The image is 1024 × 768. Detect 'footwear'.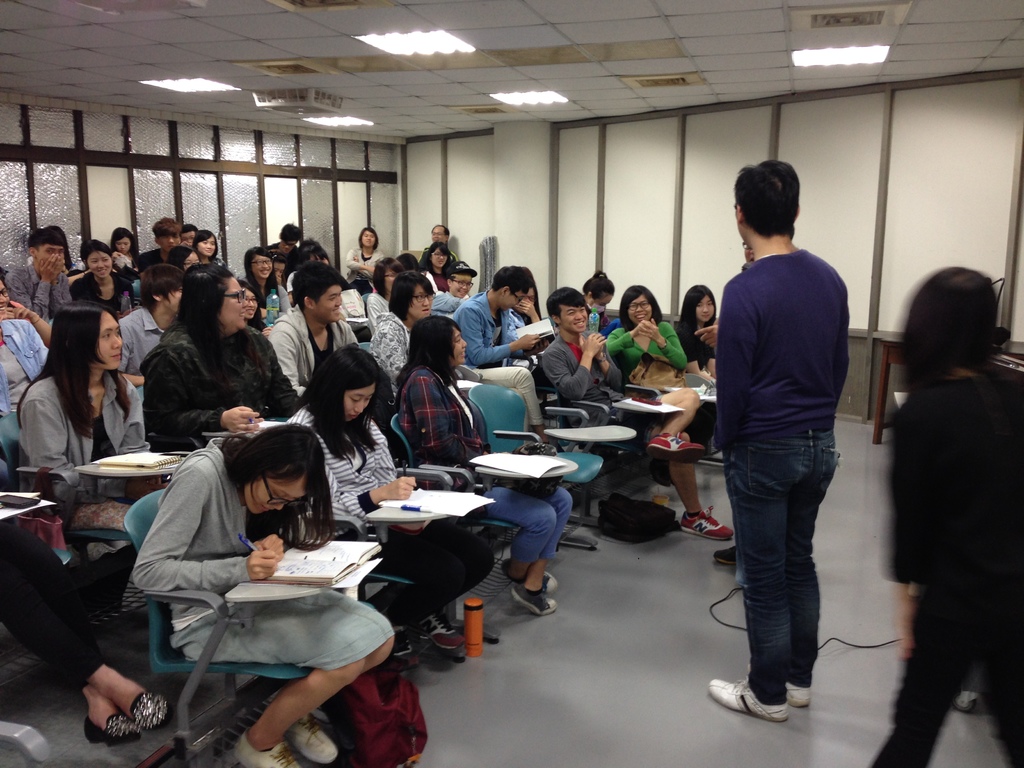
Detection: (left=512, top=587, right=556, bottom=612).
